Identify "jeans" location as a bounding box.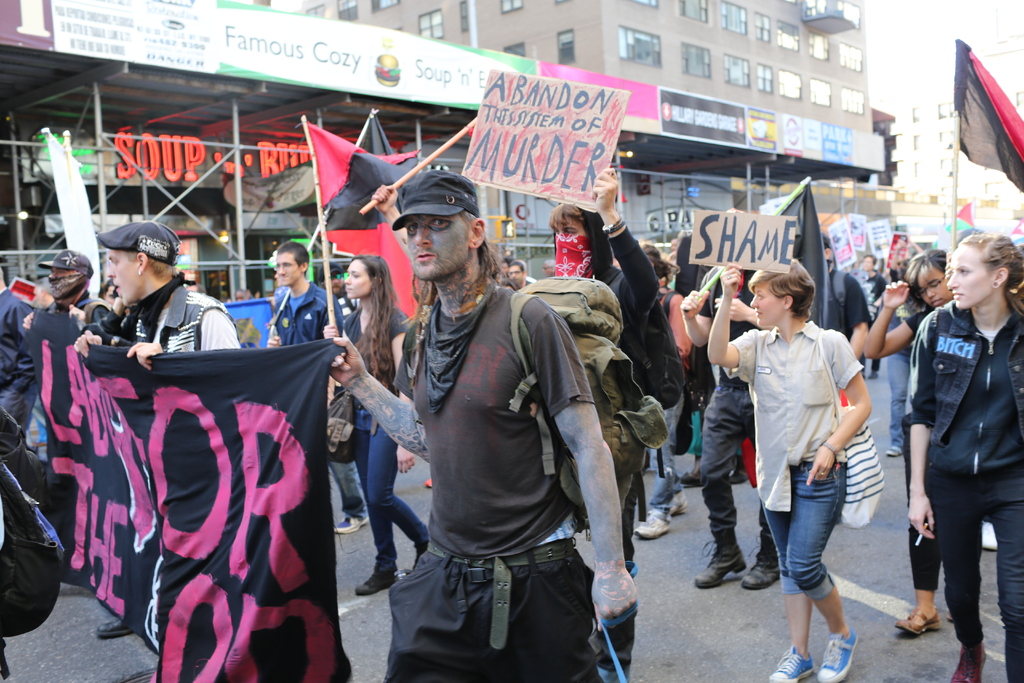
select_region(356, 402, 430, 566).
